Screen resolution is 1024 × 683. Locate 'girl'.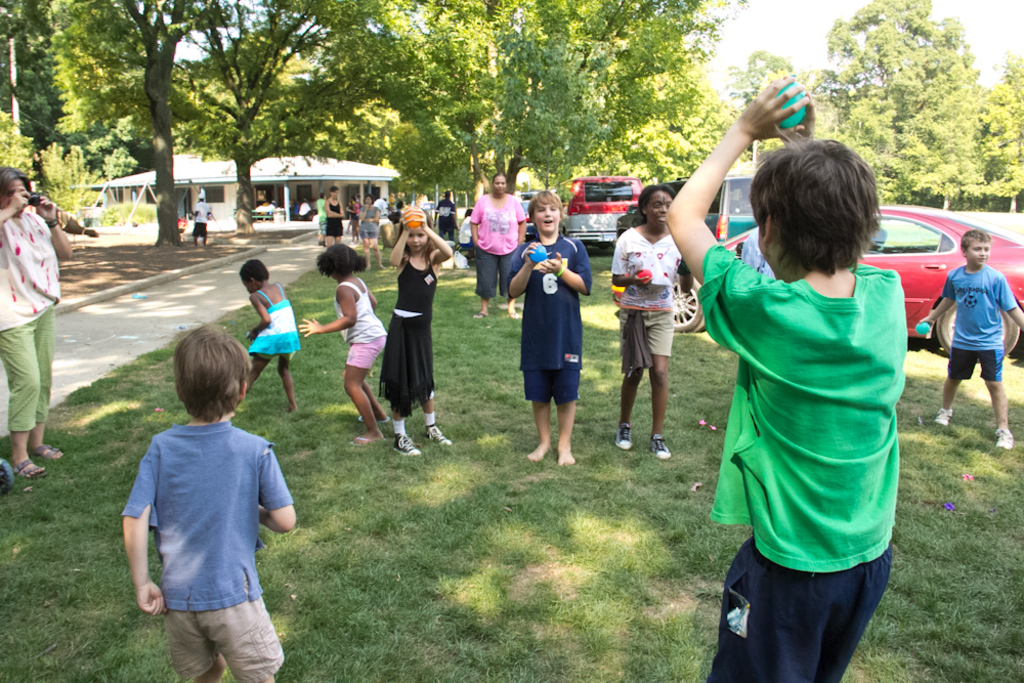
[376, 207, 454, 453].
